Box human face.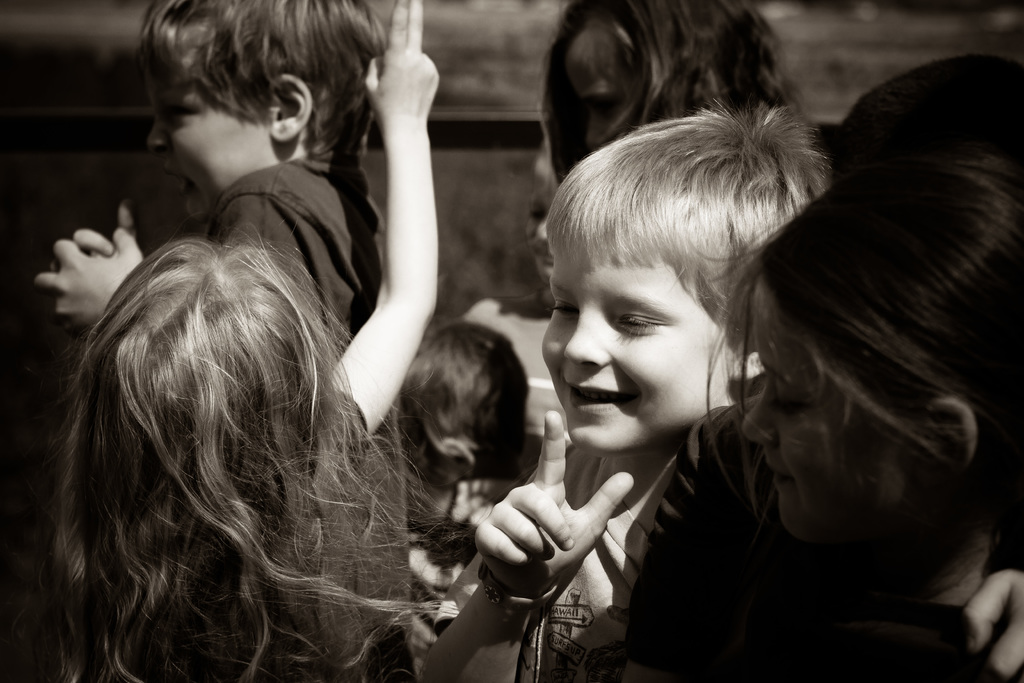
pyautogui.locateOnScreen(561, 21, 634, 142).
